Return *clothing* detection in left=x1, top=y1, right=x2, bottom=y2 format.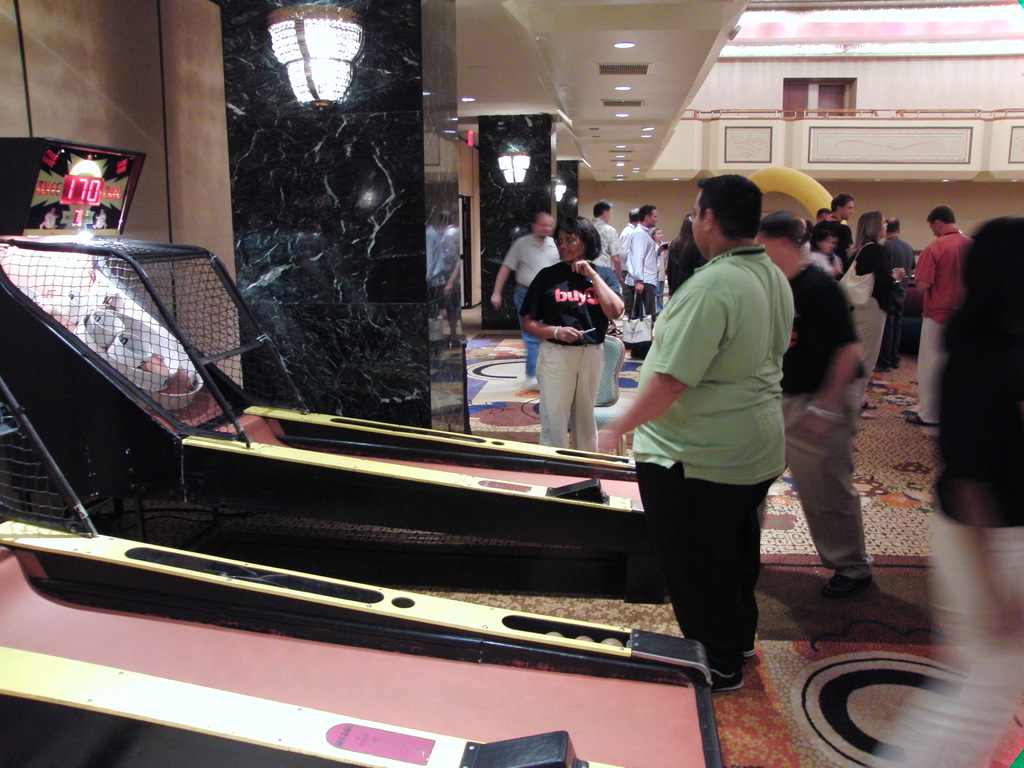
left=625, top=240, right=798, bottom=680.
